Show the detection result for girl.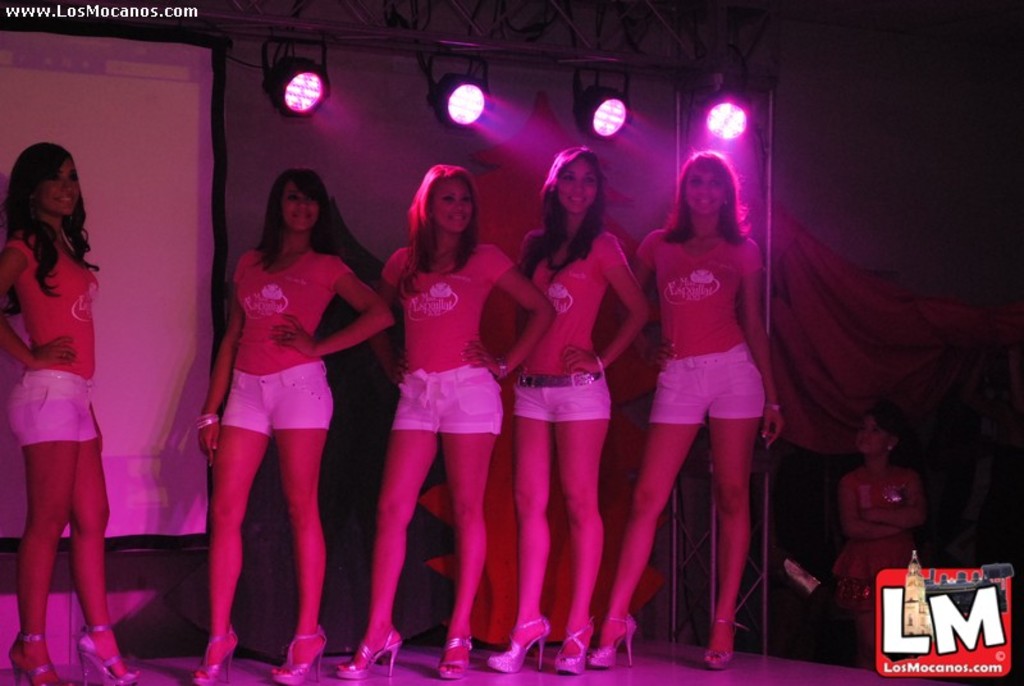
box=[586, 143, 790, 662].
